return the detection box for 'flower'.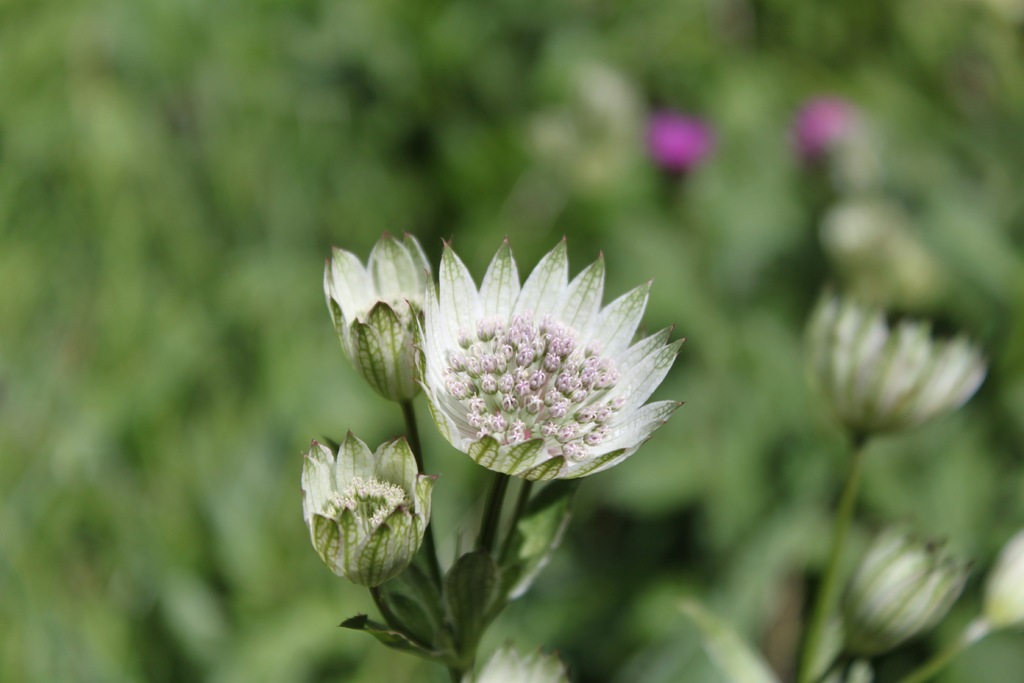
{"x1": 401, "y1": 230, "x2": 694, "y2": 481}.
